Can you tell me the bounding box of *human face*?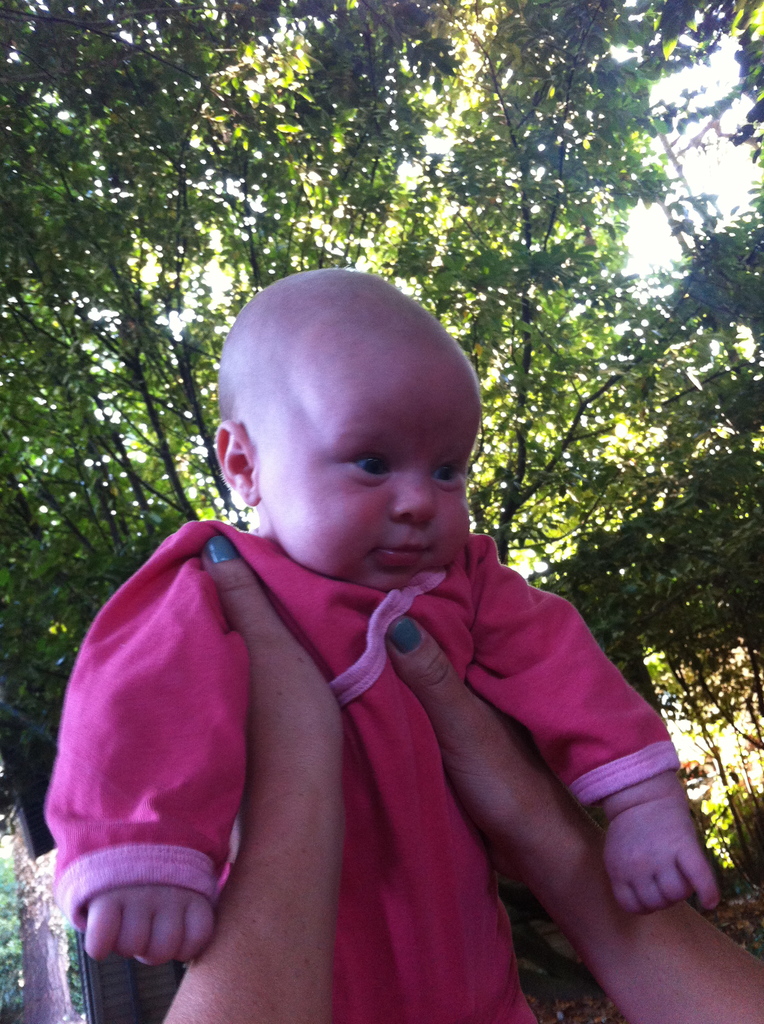
box=[259, 378, 482, 588].
